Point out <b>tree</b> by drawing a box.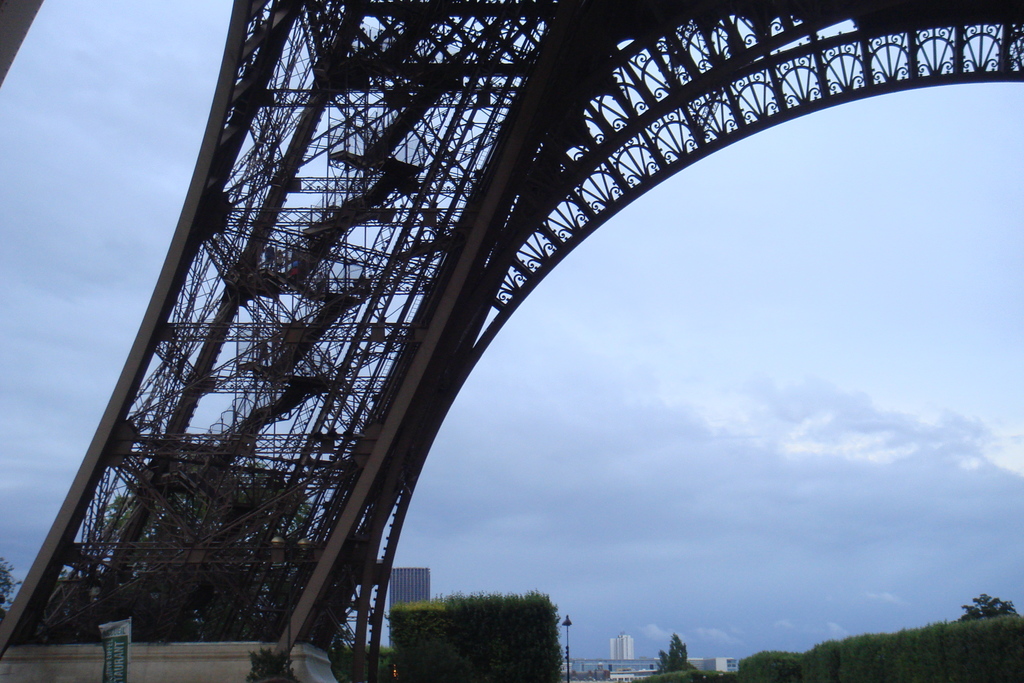
955, 589, 1023, 620.
